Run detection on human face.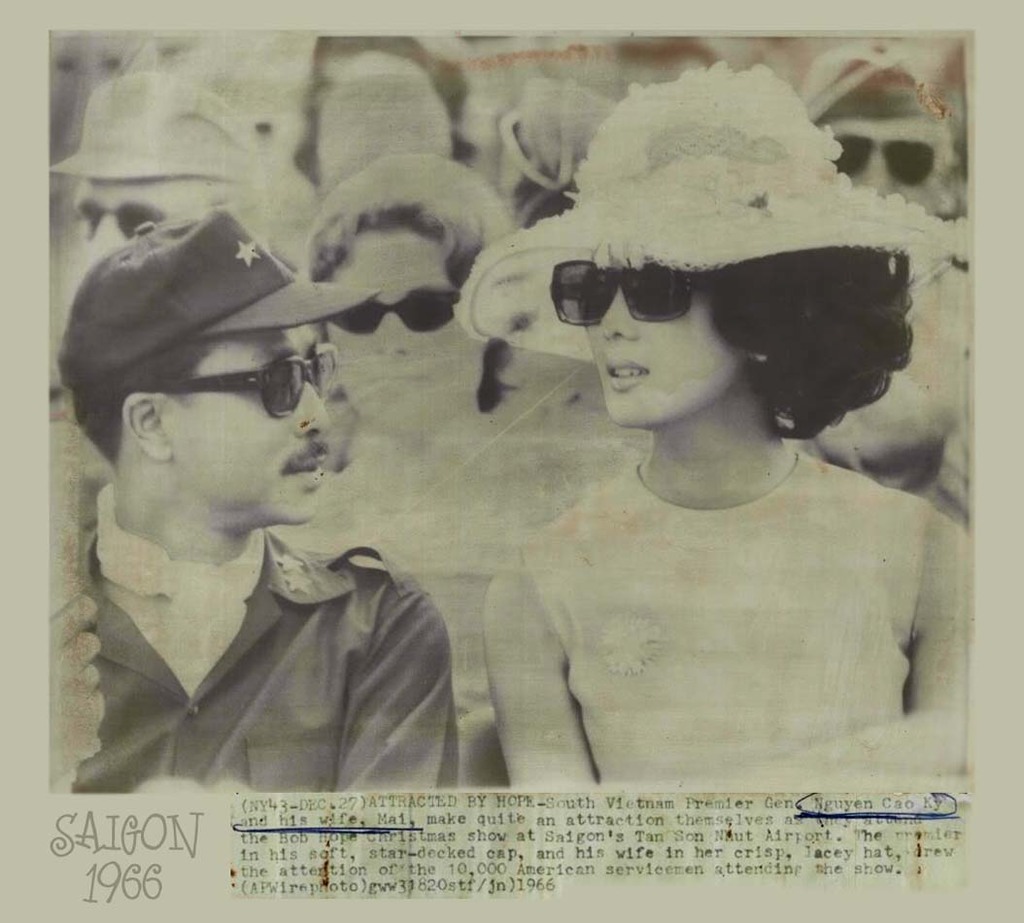
Result: {"x1": 168, "y1": 324, "x2": 328, "y2": 523}.
